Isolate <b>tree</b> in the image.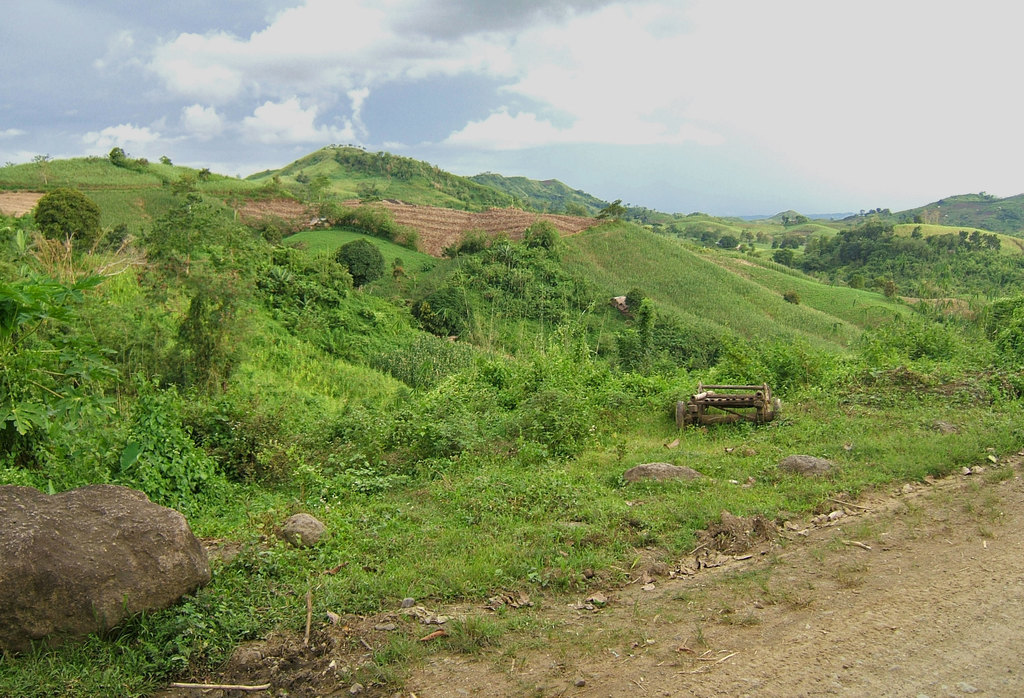
Isolated region: bbox=(25, 179, 99, 243).
